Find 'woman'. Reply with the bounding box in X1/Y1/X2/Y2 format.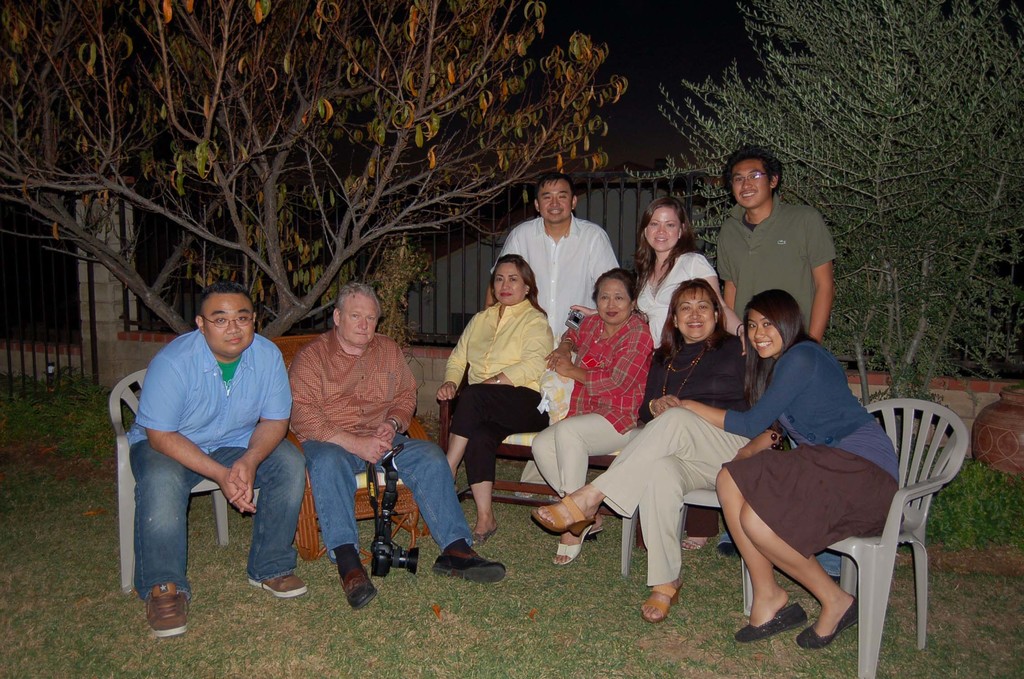
664/287/904/653.
